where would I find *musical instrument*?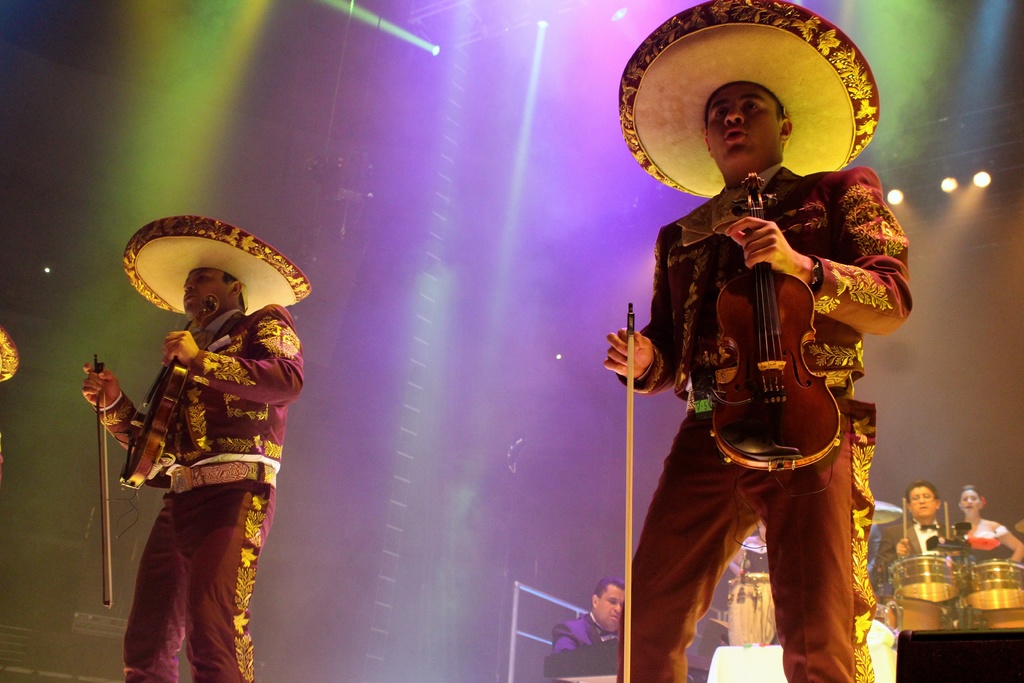
At select_region(728, 567, 778, 642).
